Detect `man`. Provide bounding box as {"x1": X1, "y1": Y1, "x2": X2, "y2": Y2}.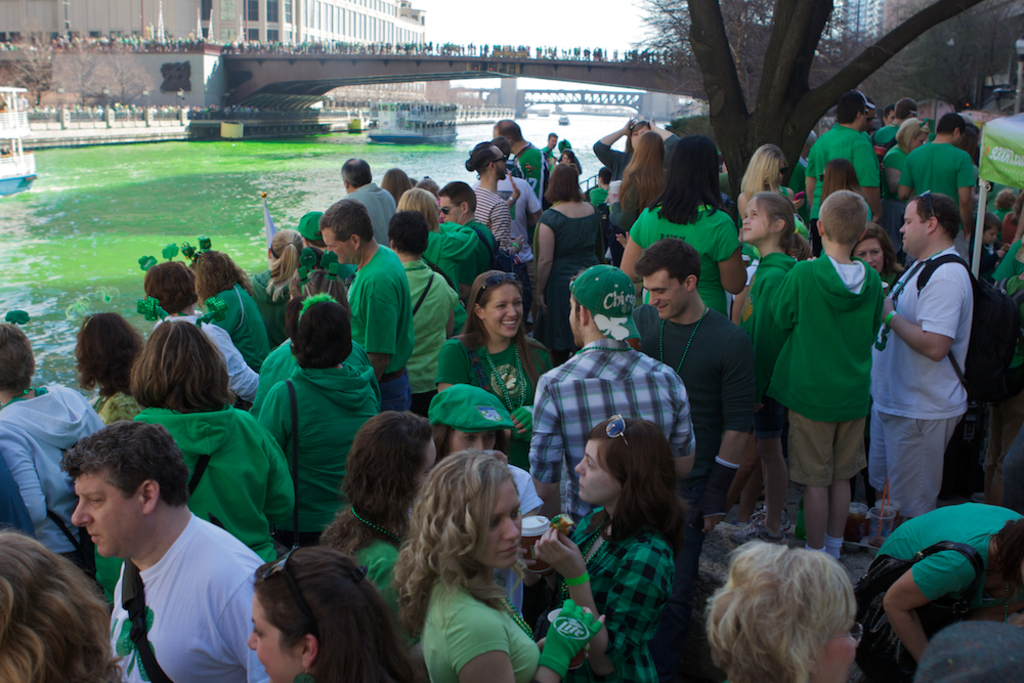
{"x1": 490, "y1": 116, "x2": 552, "y2": 211}.
